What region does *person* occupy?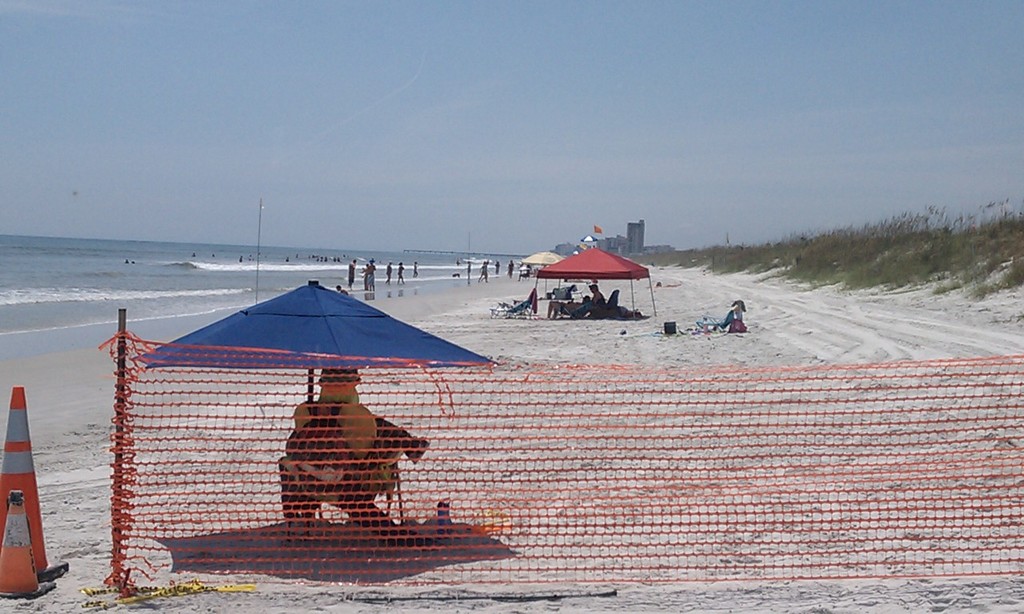
detection(361, 257, 373, 294).
